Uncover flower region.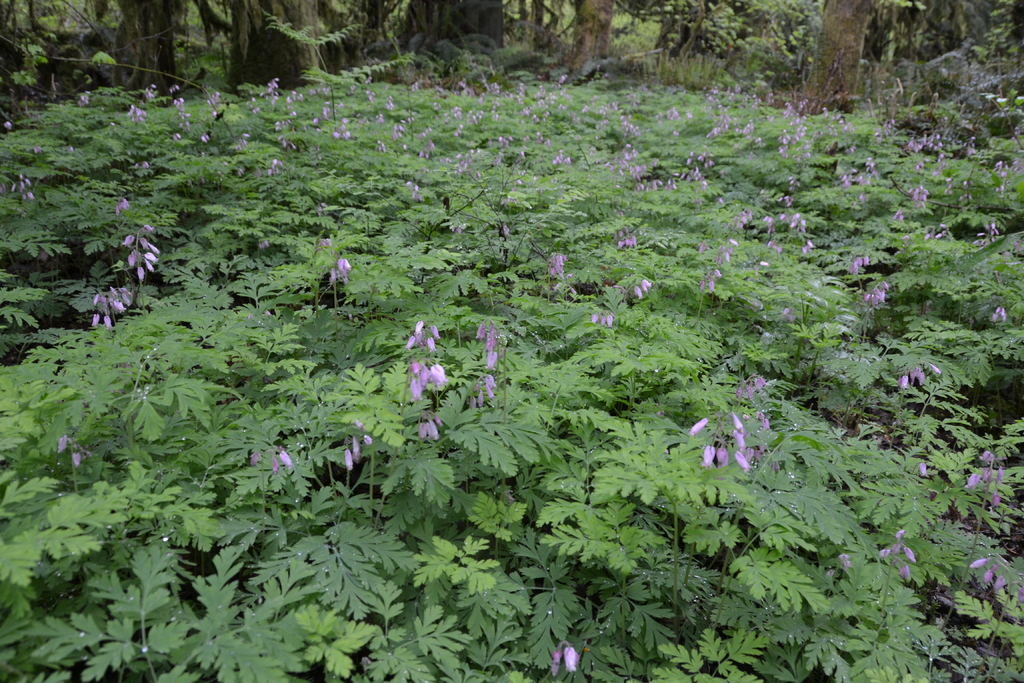
Uncovered: region(271, 456, 282, 478).
